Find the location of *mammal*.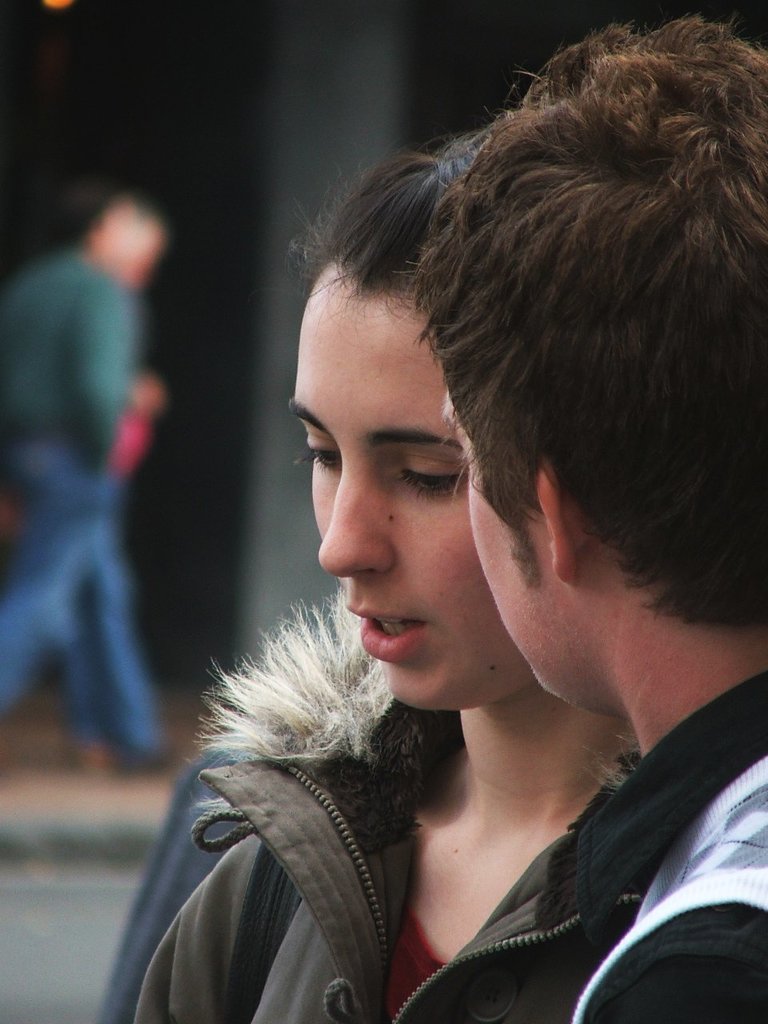
Location: bbox(126, 135, 638, 1023).
